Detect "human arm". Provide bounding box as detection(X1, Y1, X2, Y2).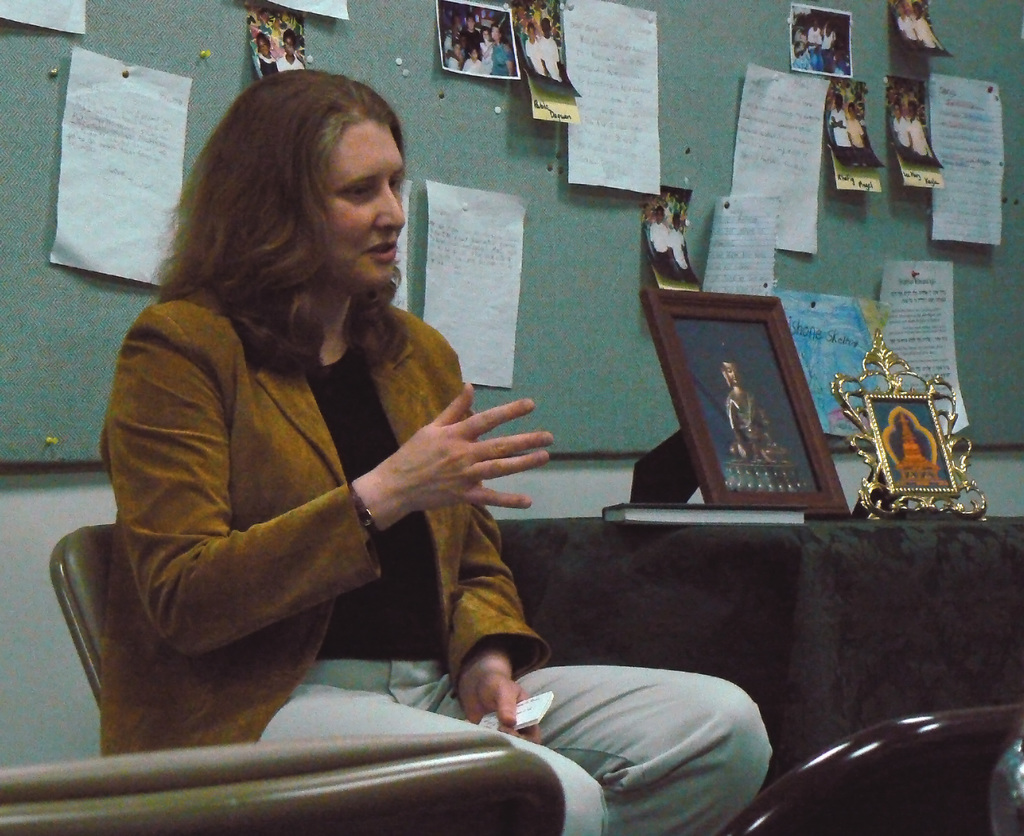
detection(828, 109, 845, 130).
